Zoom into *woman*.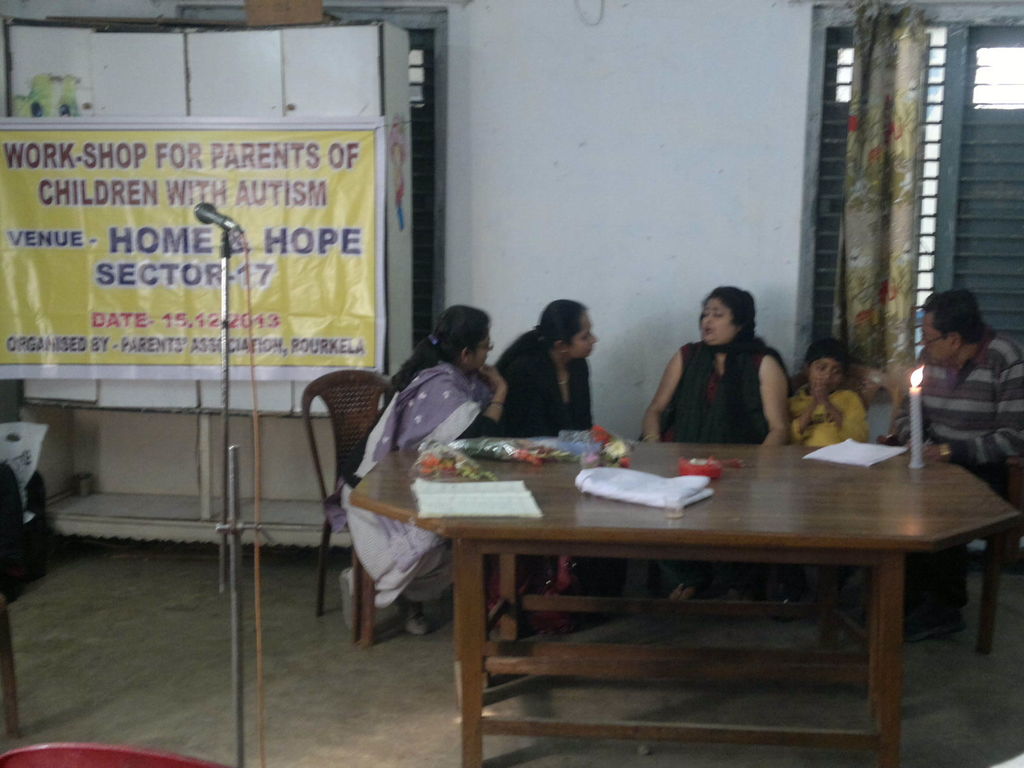
Zoom target: left=334, top=300, right=505, bottom=638.
